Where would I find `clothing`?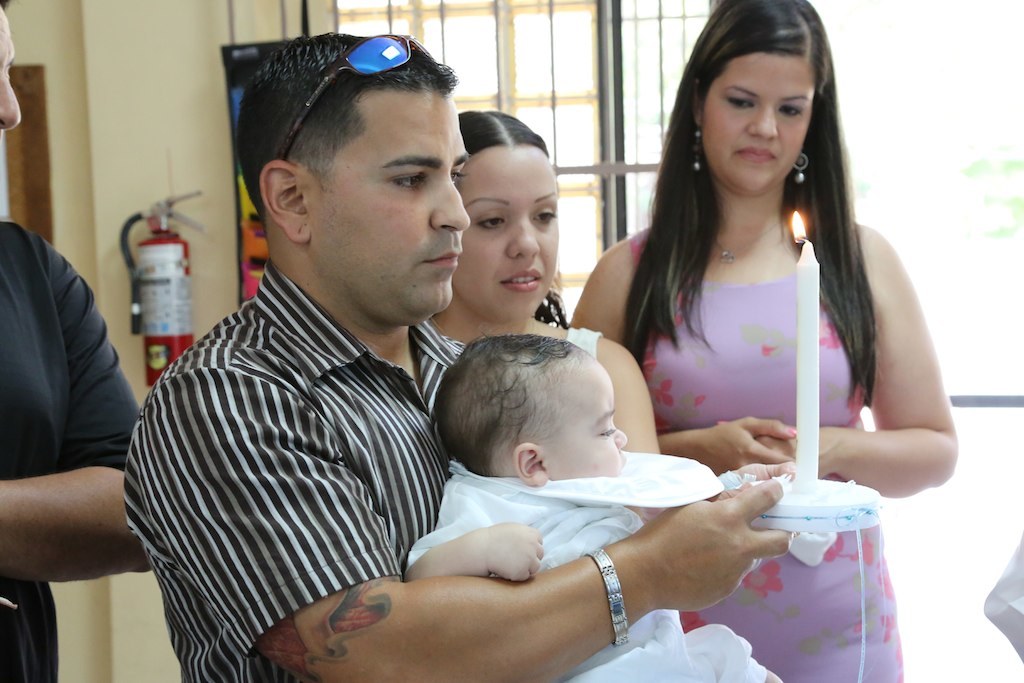
At <region>563, 323, 604, 357</region>.
